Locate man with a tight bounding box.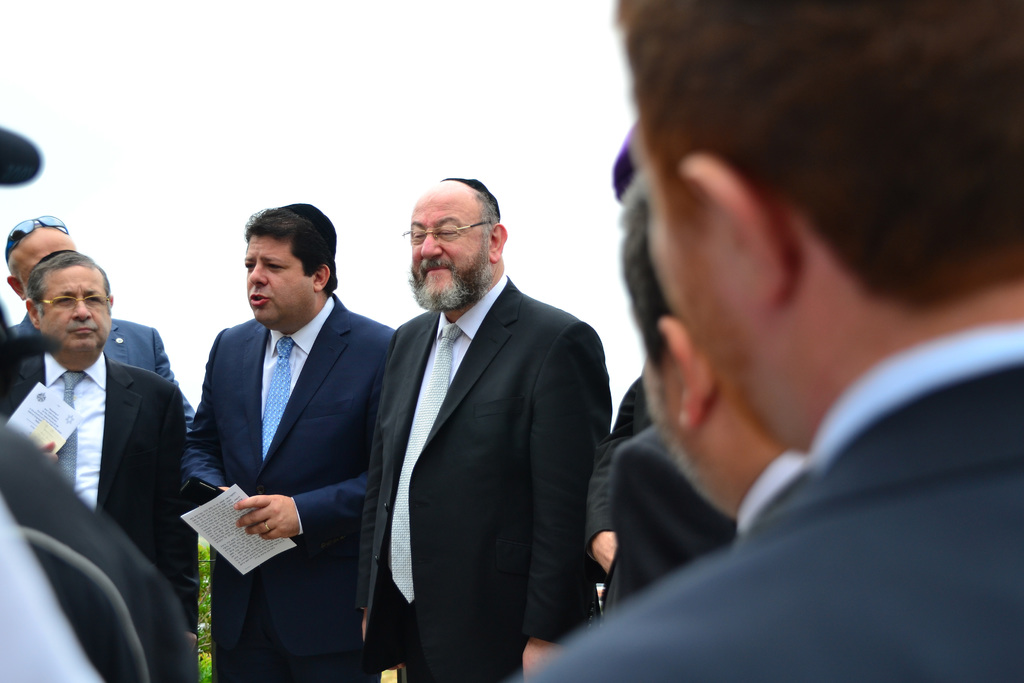
10/215/196/427.
